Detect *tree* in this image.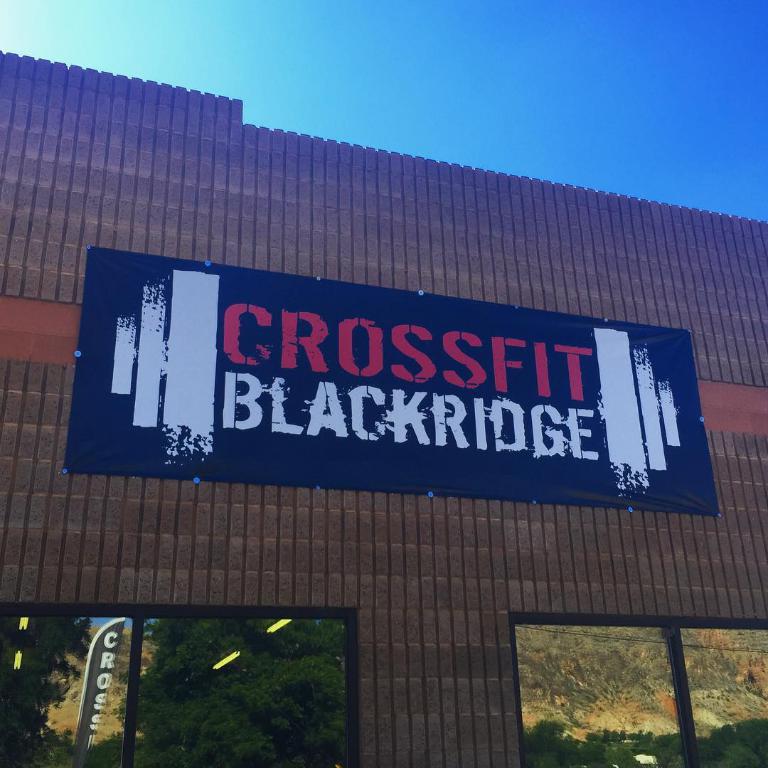
Detection: Rect(111, 600, 342, 753).
